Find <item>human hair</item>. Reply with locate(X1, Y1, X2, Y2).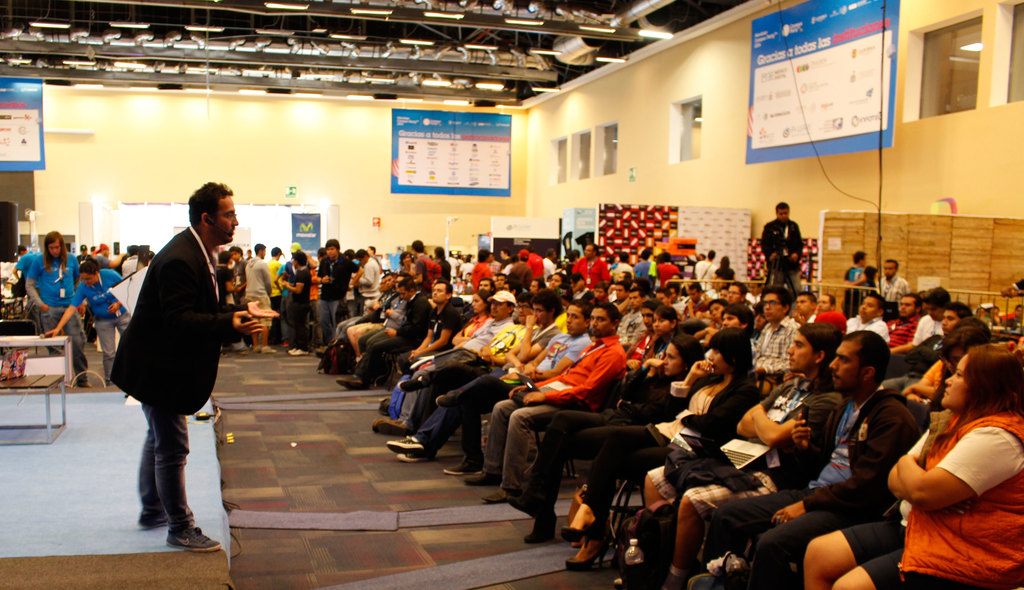
locate(593, 282, 607, 294).
